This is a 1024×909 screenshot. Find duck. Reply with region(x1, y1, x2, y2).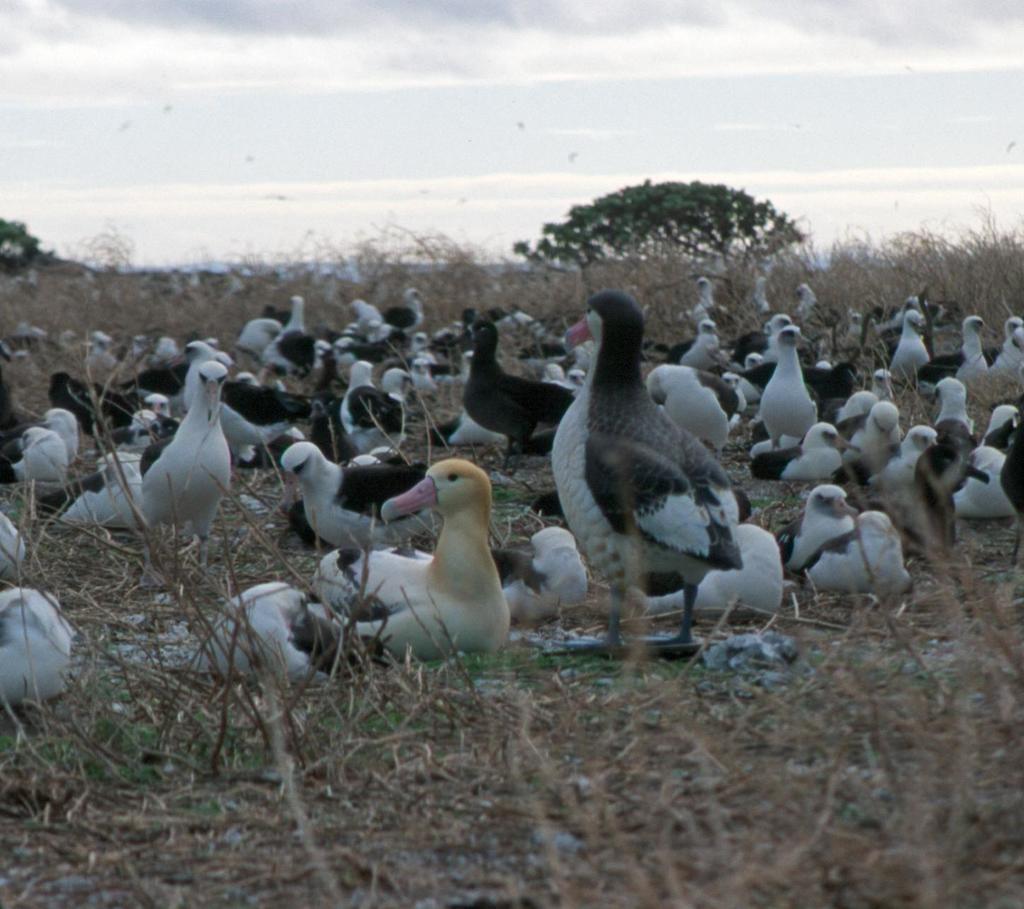
region(948, 400, 1018, 520).
